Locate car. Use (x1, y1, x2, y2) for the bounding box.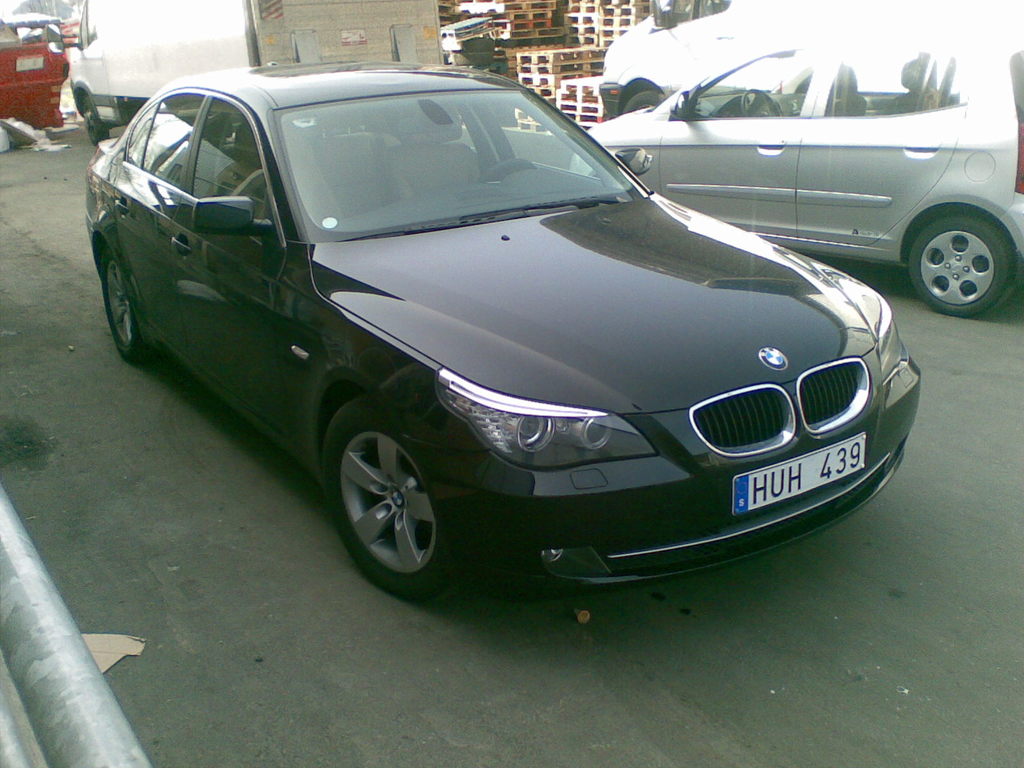
(565, 34, 1021, 317).
